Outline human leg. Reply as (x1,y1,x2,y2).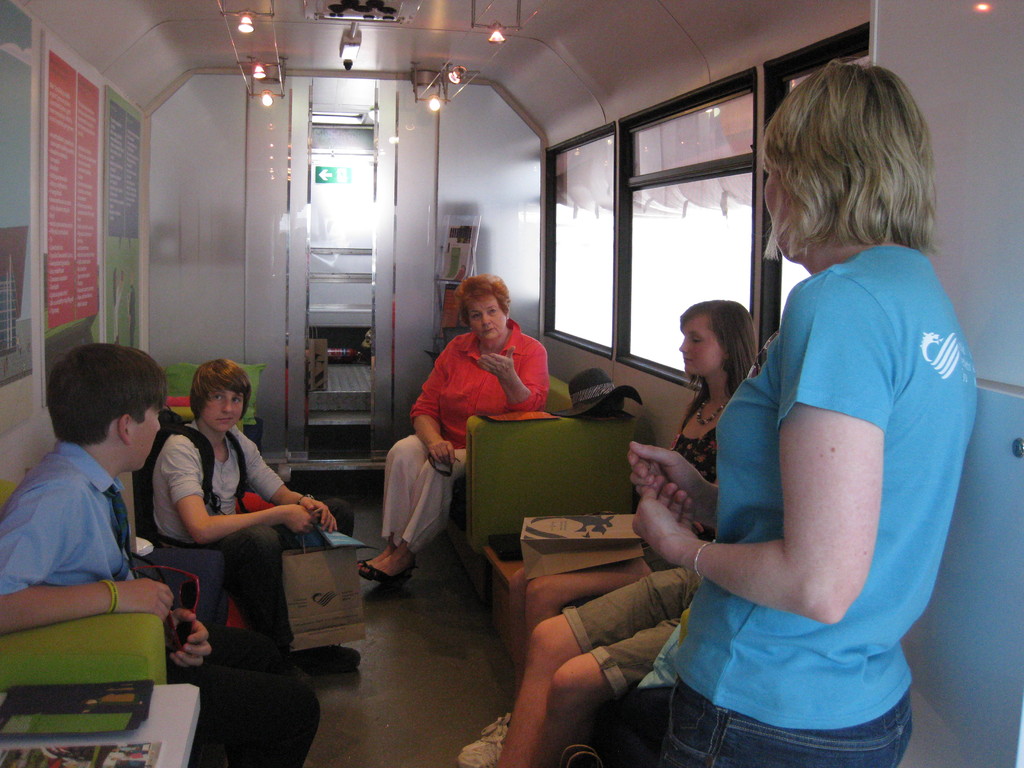
(214,518,361,680).
